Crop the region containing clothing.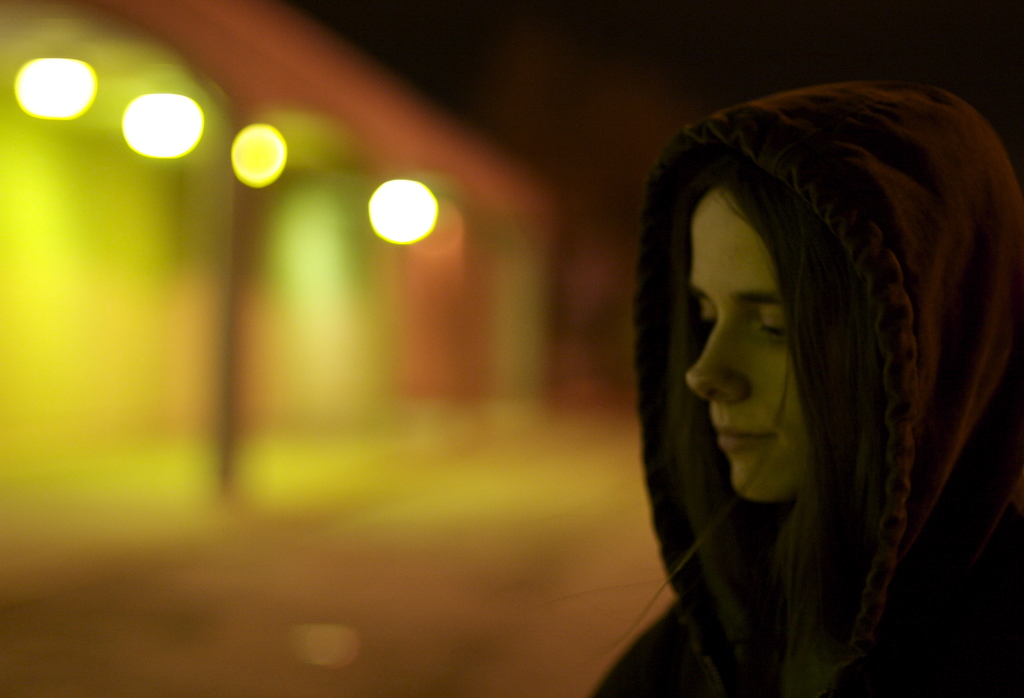
Crop region: 592, 79, 1023, 697.
